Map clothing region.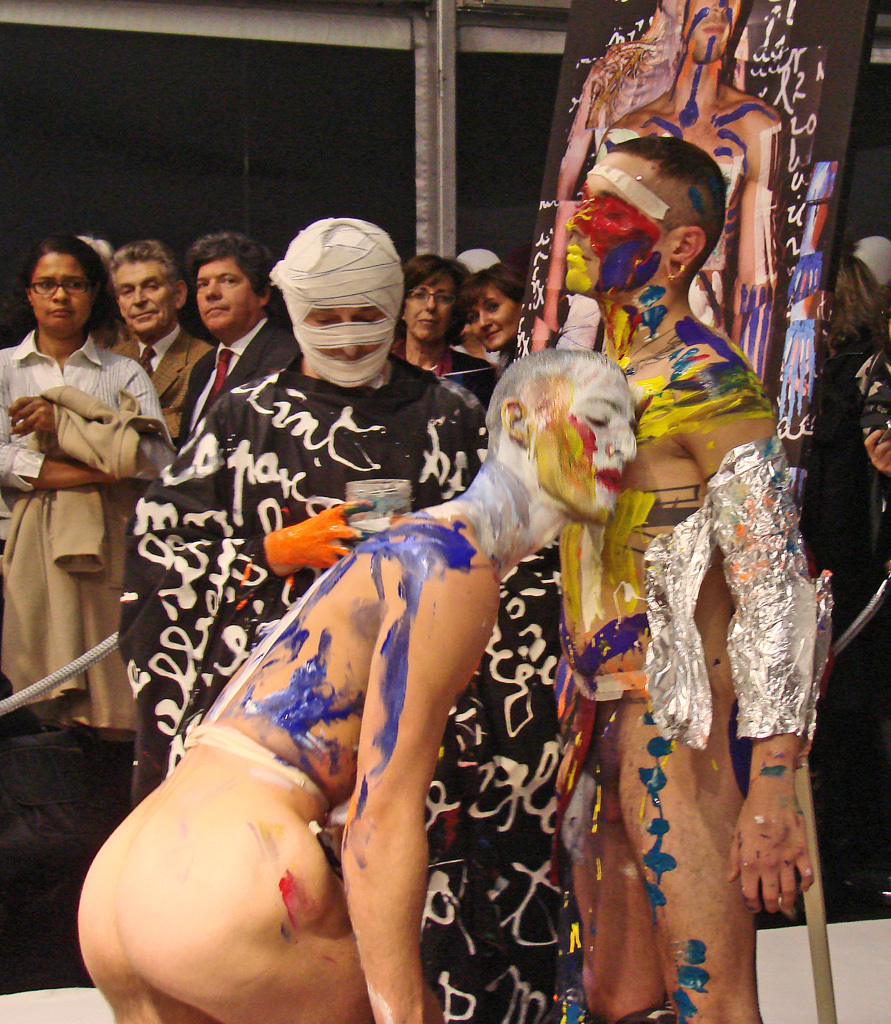
Mapped to pyautogui.locateOnScreen(392, 346, 502, 403).
